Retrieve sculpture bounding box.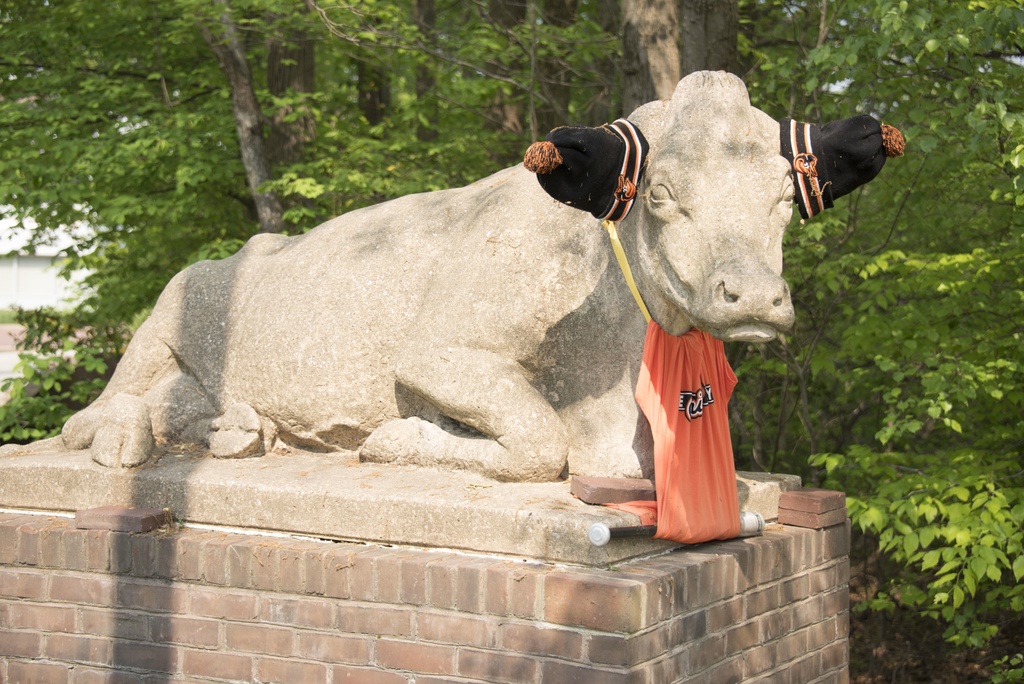
Bounding box: rect(117, 113, 949, 619).
